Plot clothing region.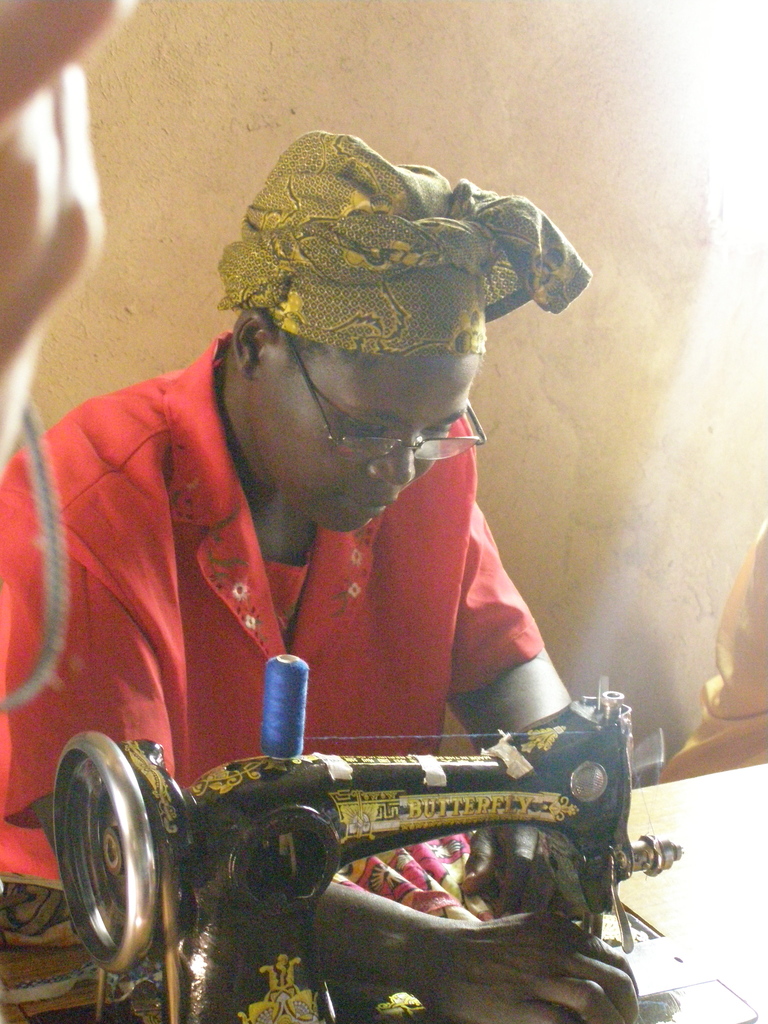
Plotted at (x1=662, y1=521, x2=767, y2=787).
